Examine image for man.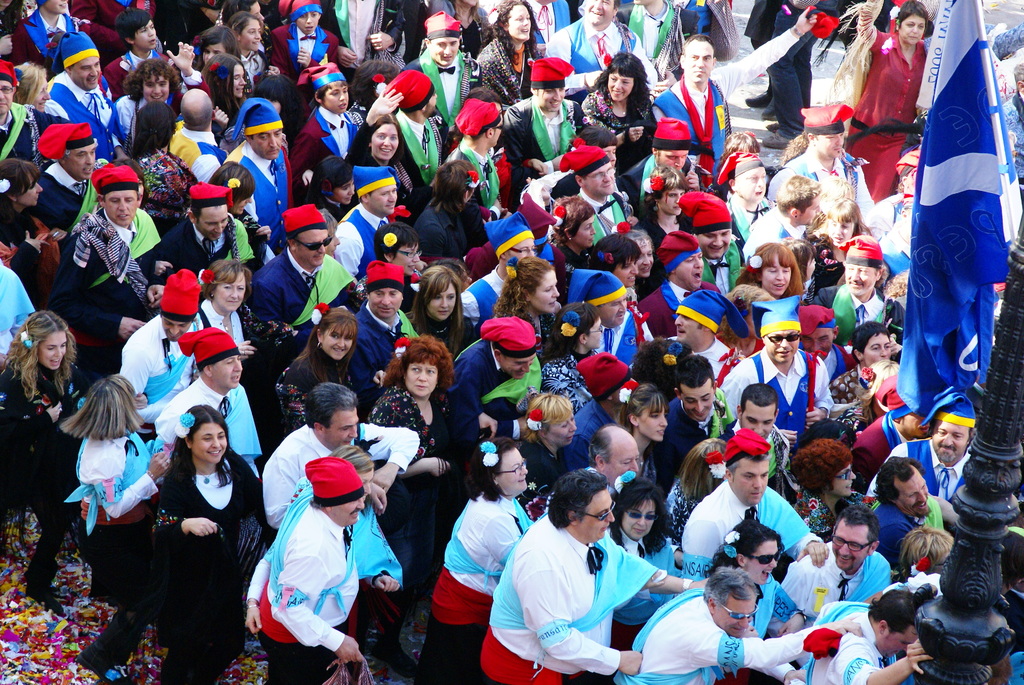
Examination result: bbox=[622, 123, 705, 205].
